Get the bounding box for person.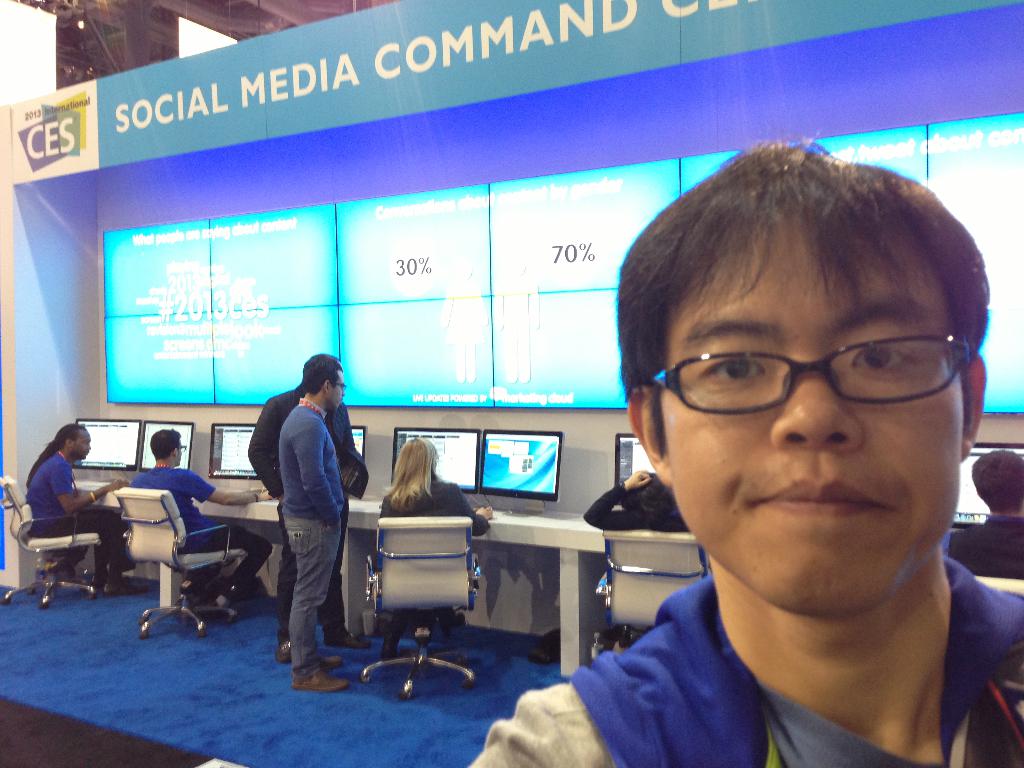
[943, 449, 1023, 573].
